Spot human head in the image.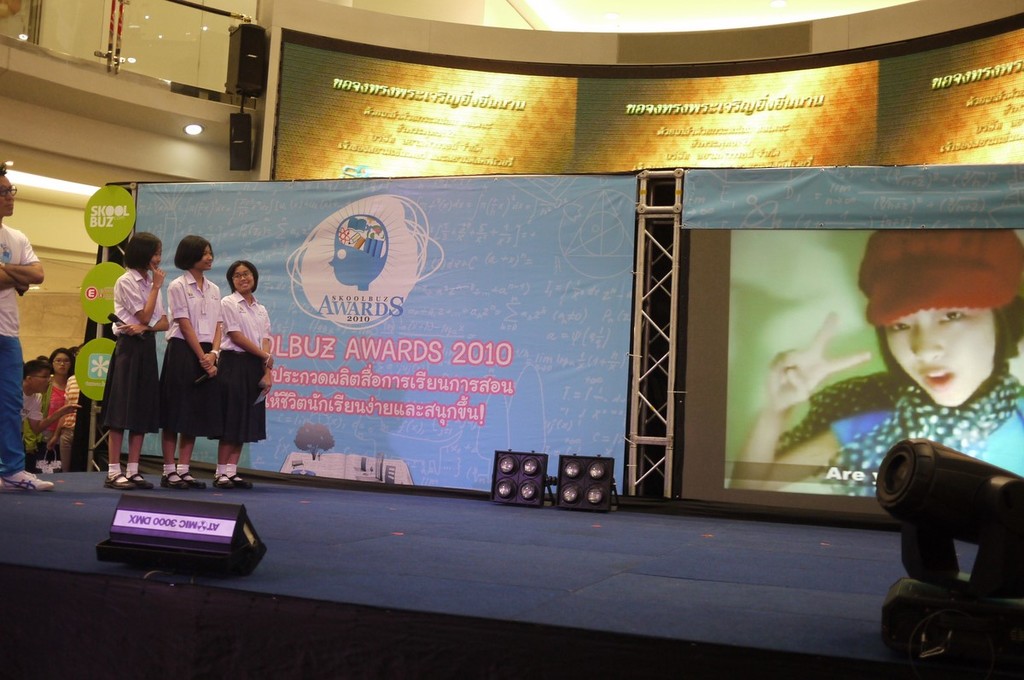
human head found at detection(123, 231, 163, 265).
